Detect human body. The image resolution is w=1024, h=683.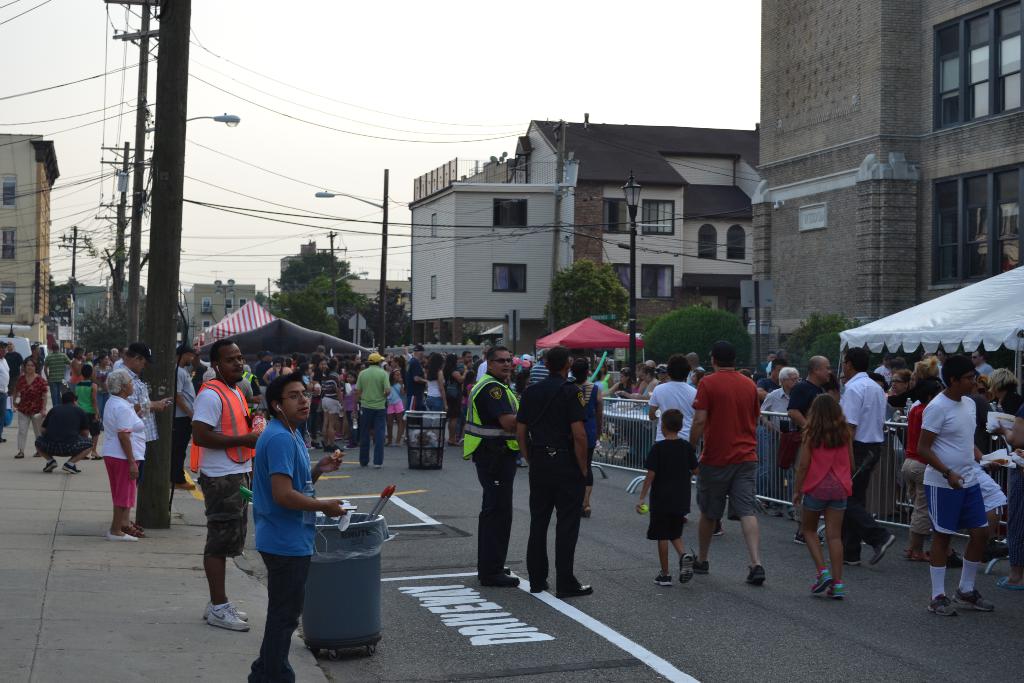
detection(403, 359, 424, 415).
